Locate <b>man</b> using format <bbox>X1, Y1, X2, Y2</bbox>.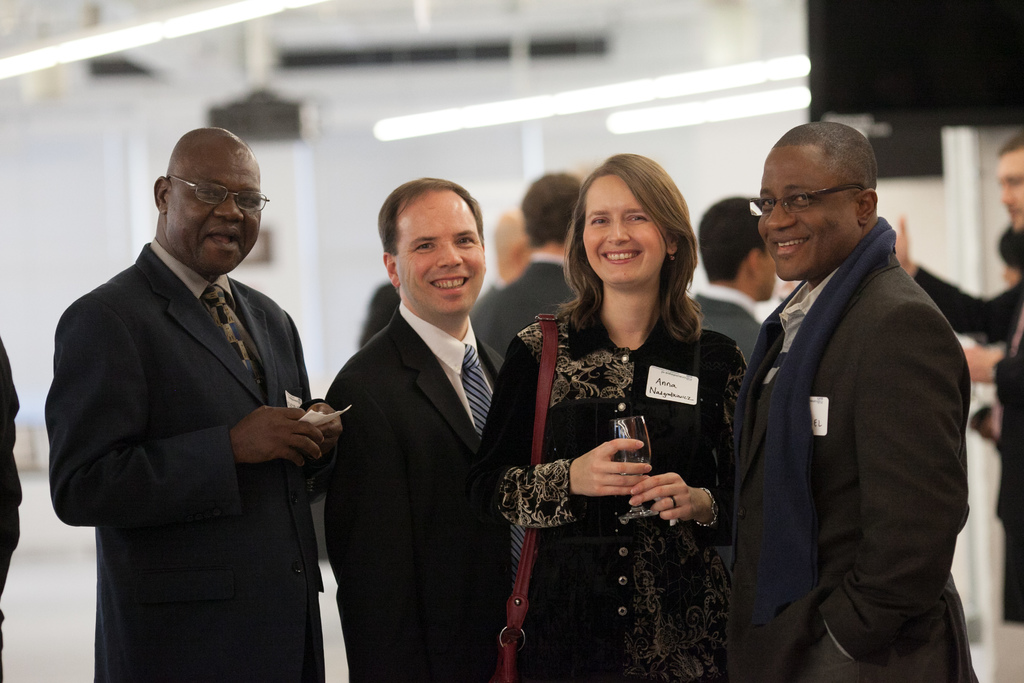
<bbox>993, 135, 1023, 231</bbox>.
